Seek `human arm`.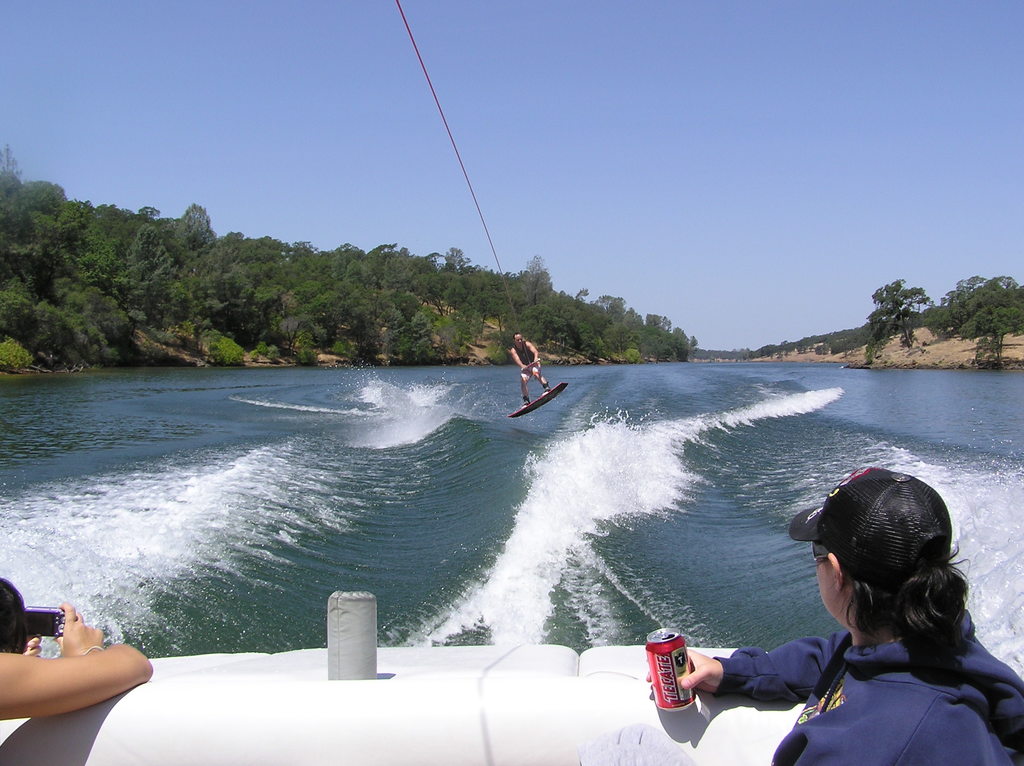
Rect(715, 630, 838, 703).
